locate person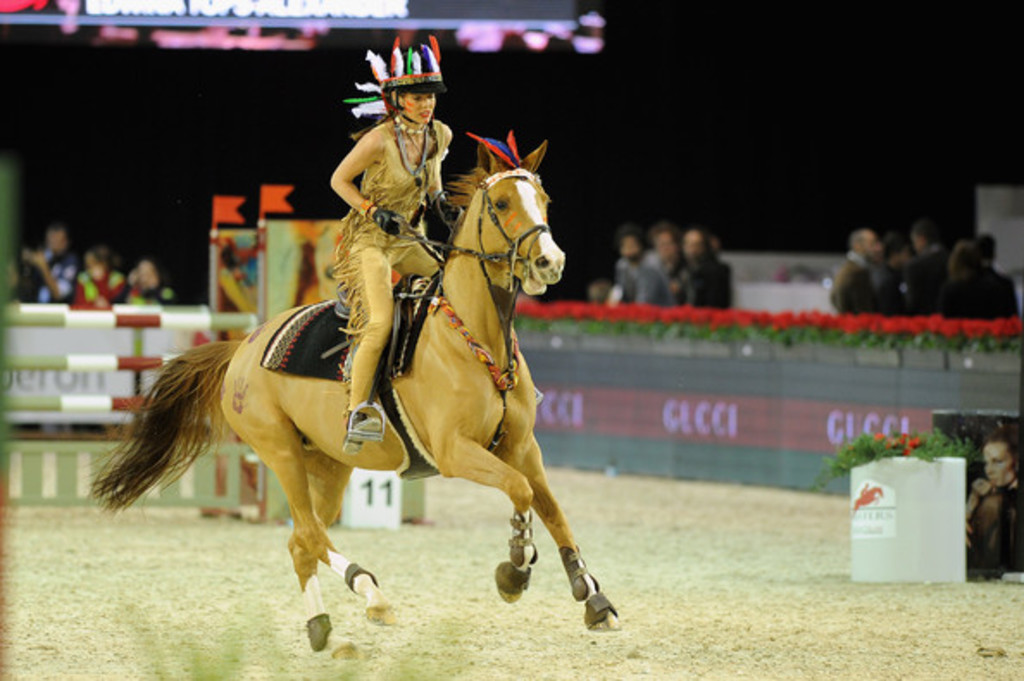
<bbox>683, 229, 736, 307</bbox>
